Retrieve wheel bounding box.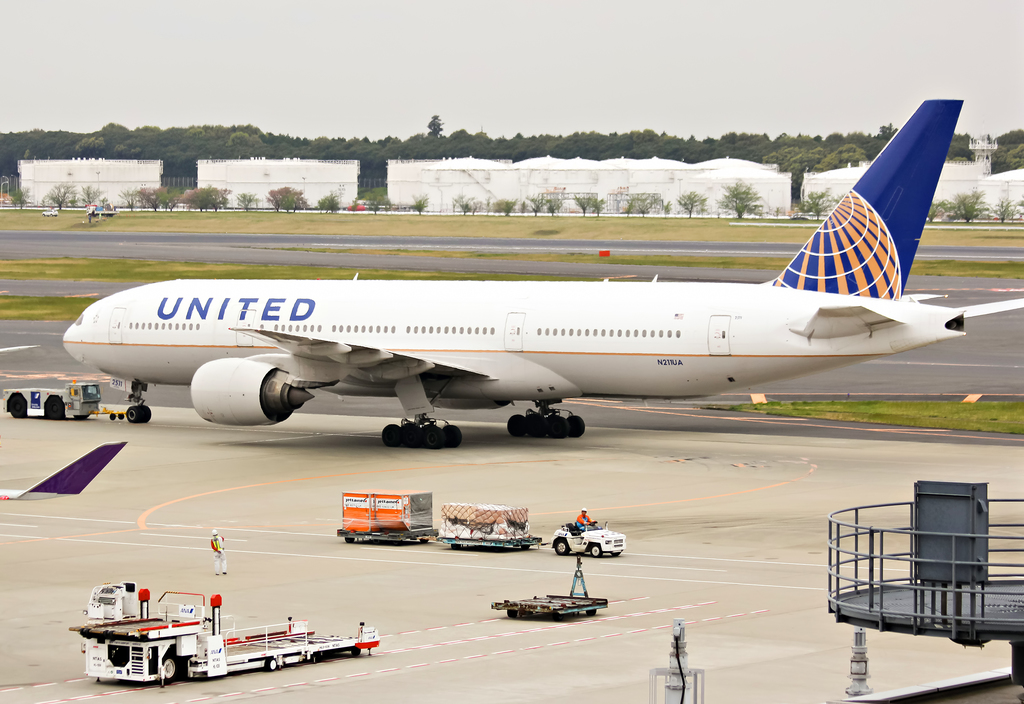
Bounding box: 265/657/277/669.
